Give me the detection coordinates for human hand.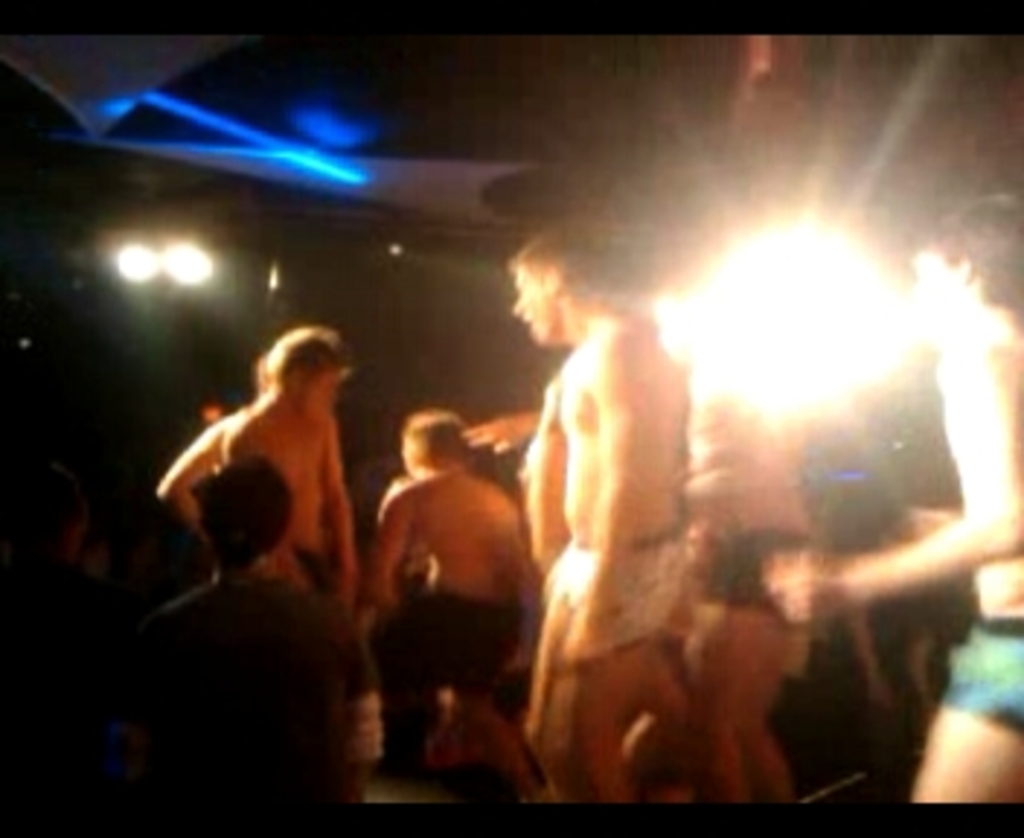
BBox(550, 614, 614, 687).
